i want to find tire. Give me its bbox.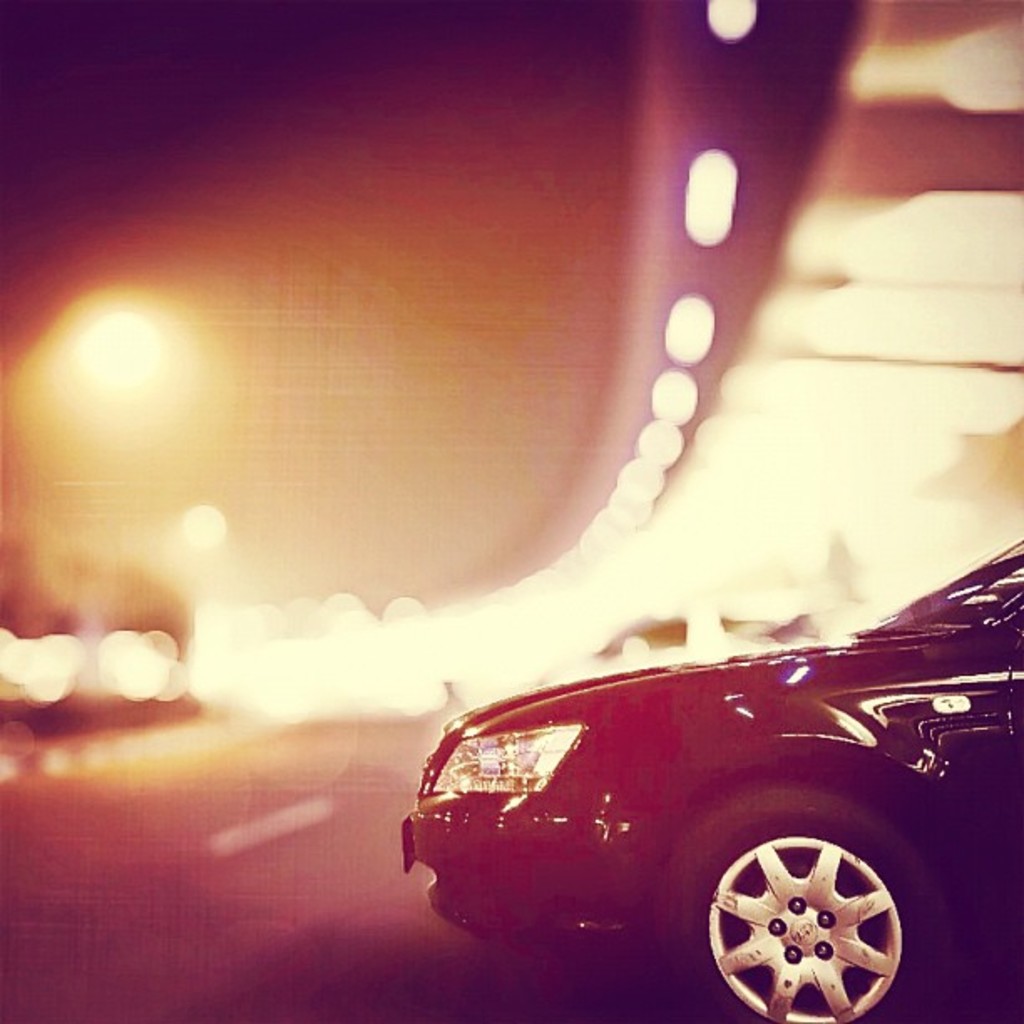
698,830,909,1023.
